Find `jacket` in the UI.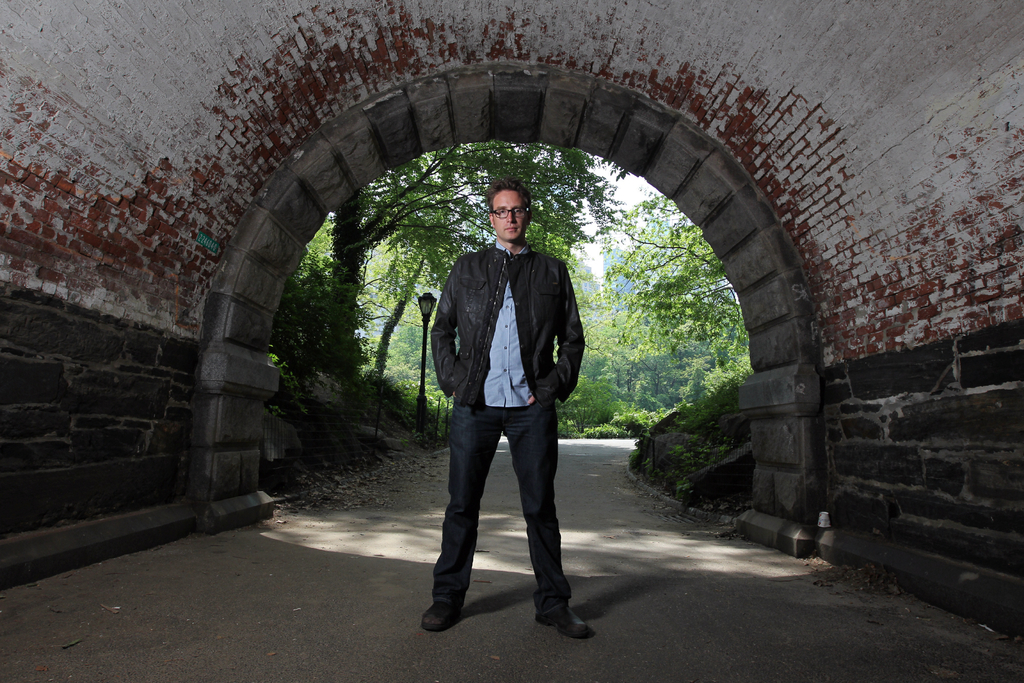
UI element at <box>423,206,586,412</box>.
